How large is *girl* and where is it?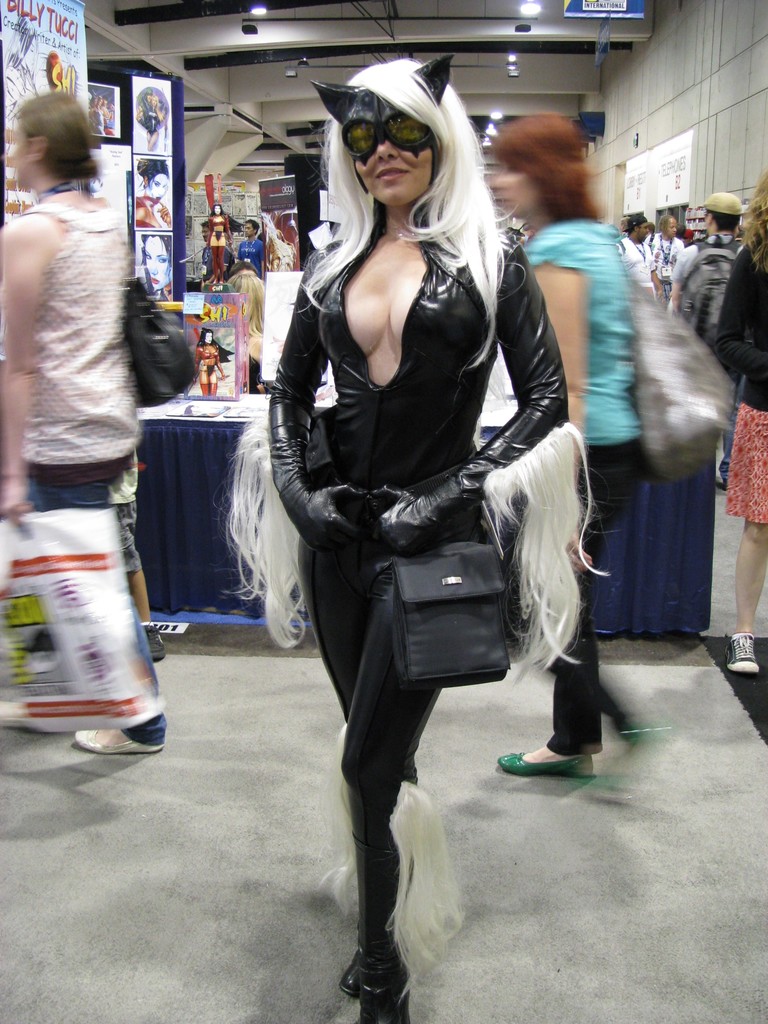
Bounding box: l=706, t=178, r=767, b=676.
